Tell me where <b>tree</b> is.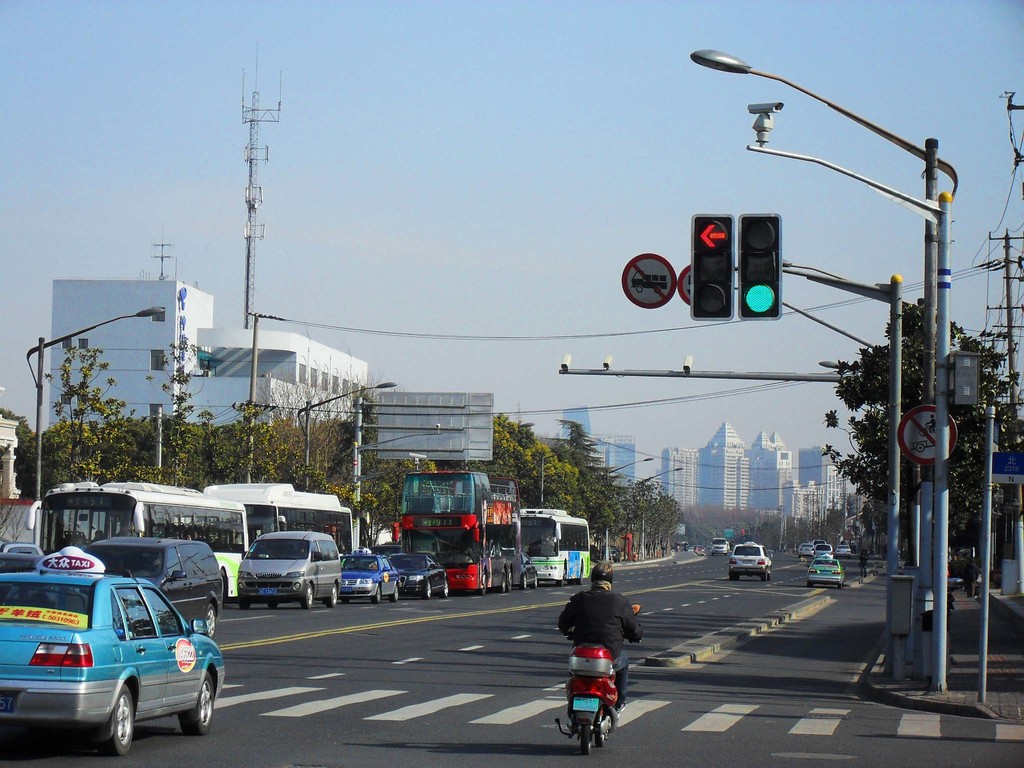
<b>tree</b> is at 827, 509, 845, 552.
